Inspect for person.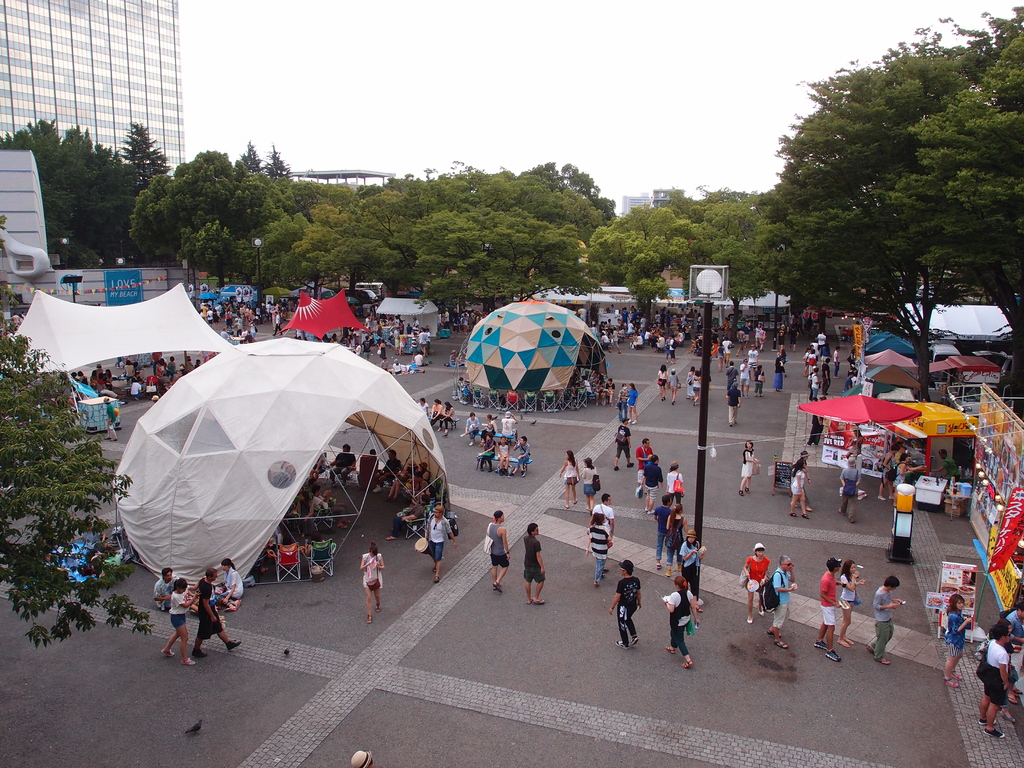
Inspection: (x1=872, y1=578, x2=904, y2=664).
